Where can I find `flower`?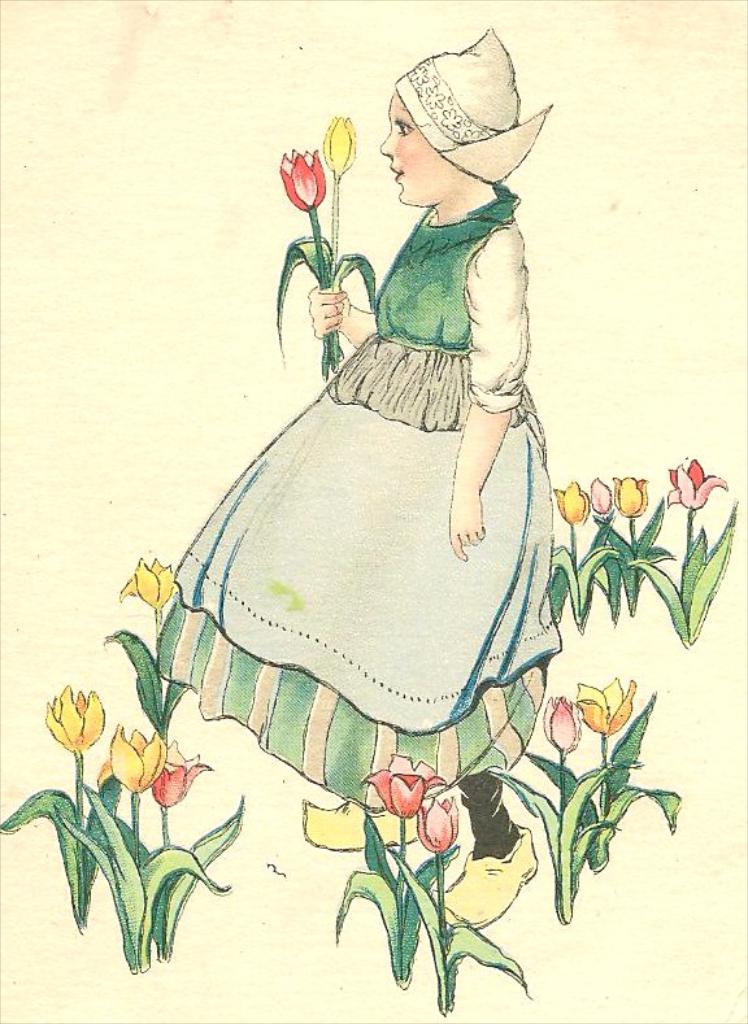
You can find it at <region>587, 478, 608, 513</region>.
